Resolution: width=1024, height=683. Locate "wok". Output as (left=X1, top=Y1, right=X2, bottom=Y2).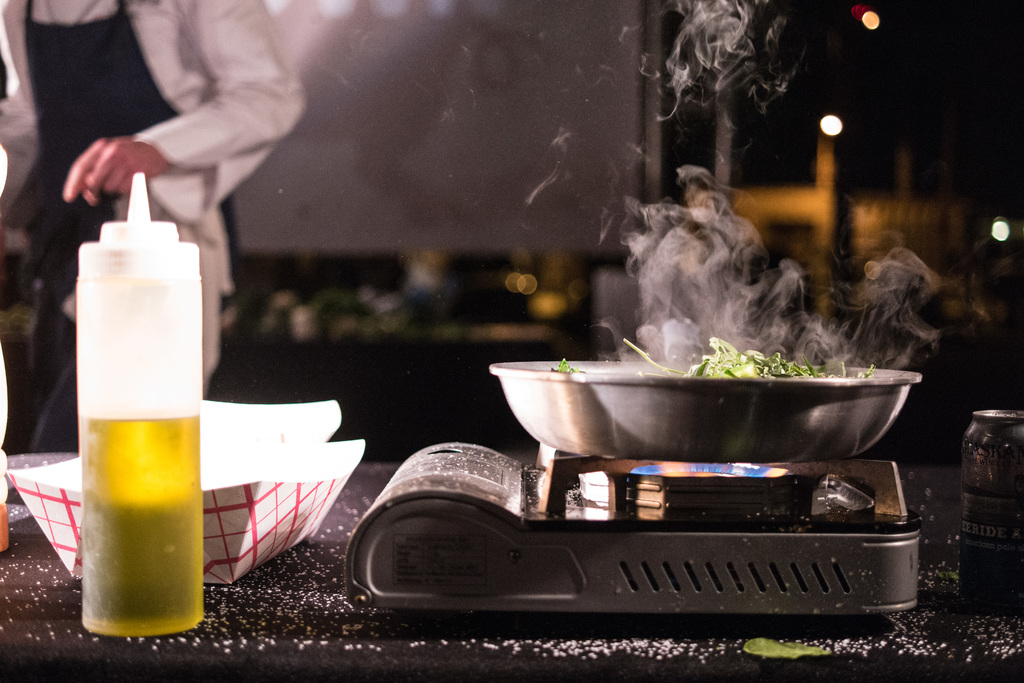
(left=489, top=352, right=926, bottom=461).
